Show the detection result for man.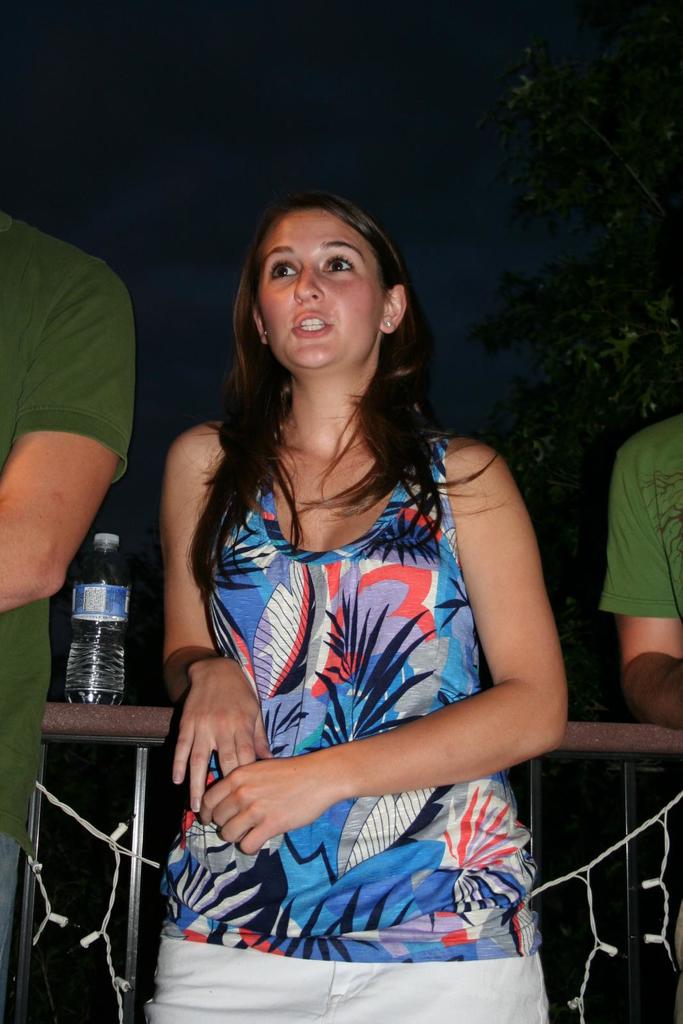
Rect(595, 412, 682, 729).
